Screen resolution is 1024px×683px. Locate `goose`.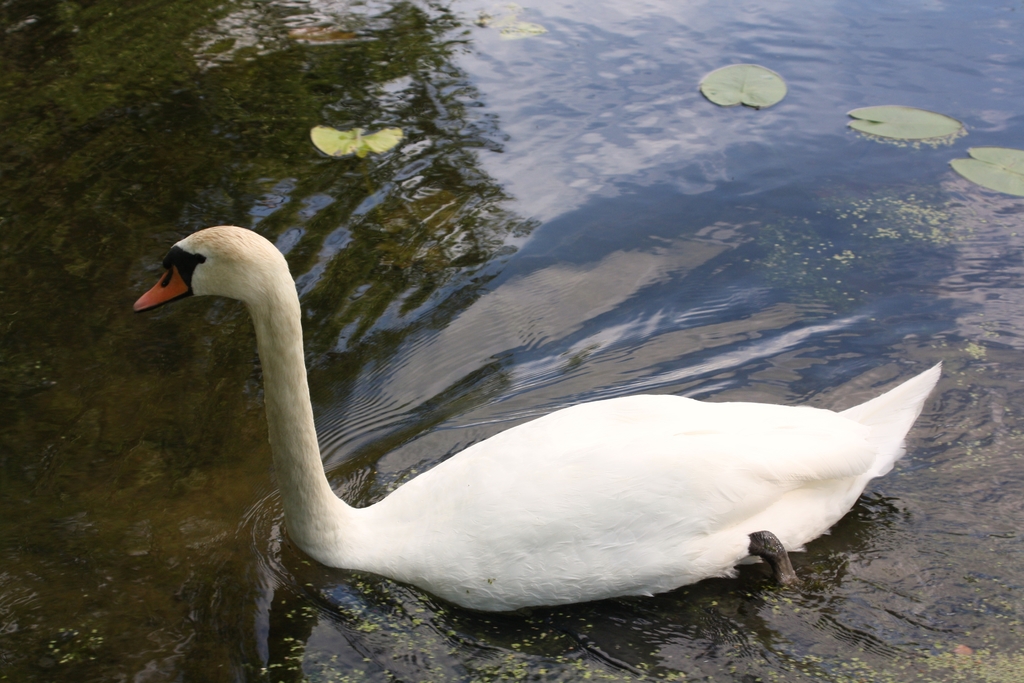
crop(134, 224, 945, 614).
